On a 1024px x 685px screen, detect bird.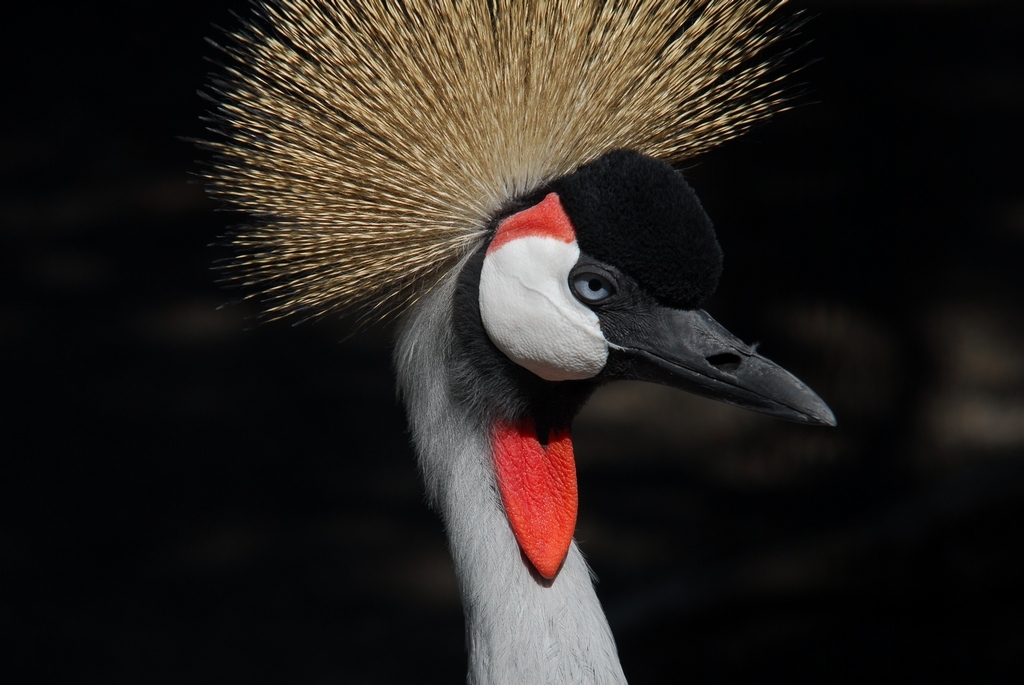
<bbox>166, 0, 855, 684</bbox>.
